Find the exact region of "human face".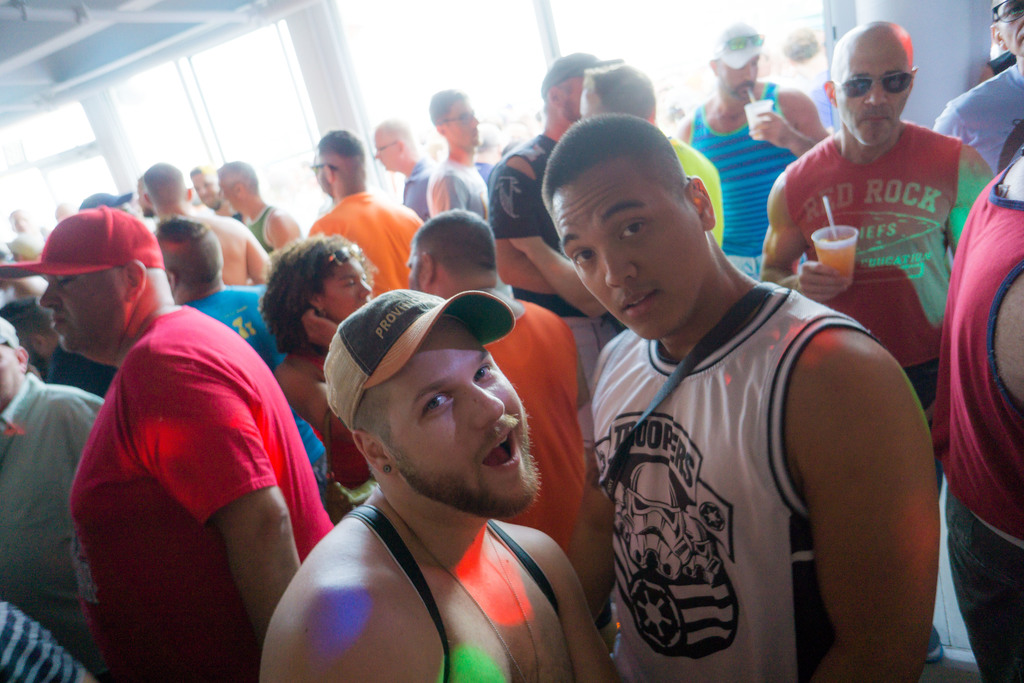
Exact region: x1=559, y1=74, x2=587, y2=122.
